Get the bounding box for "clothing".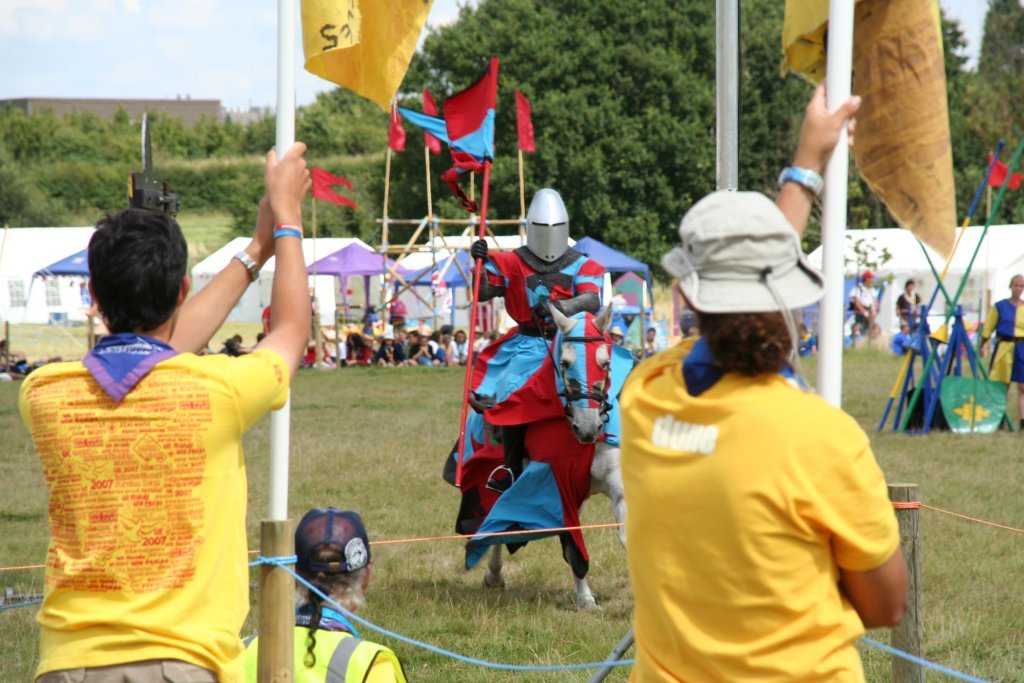
{"x1": 621, "y1": 318, "x2": 903, "y2": 662}.
